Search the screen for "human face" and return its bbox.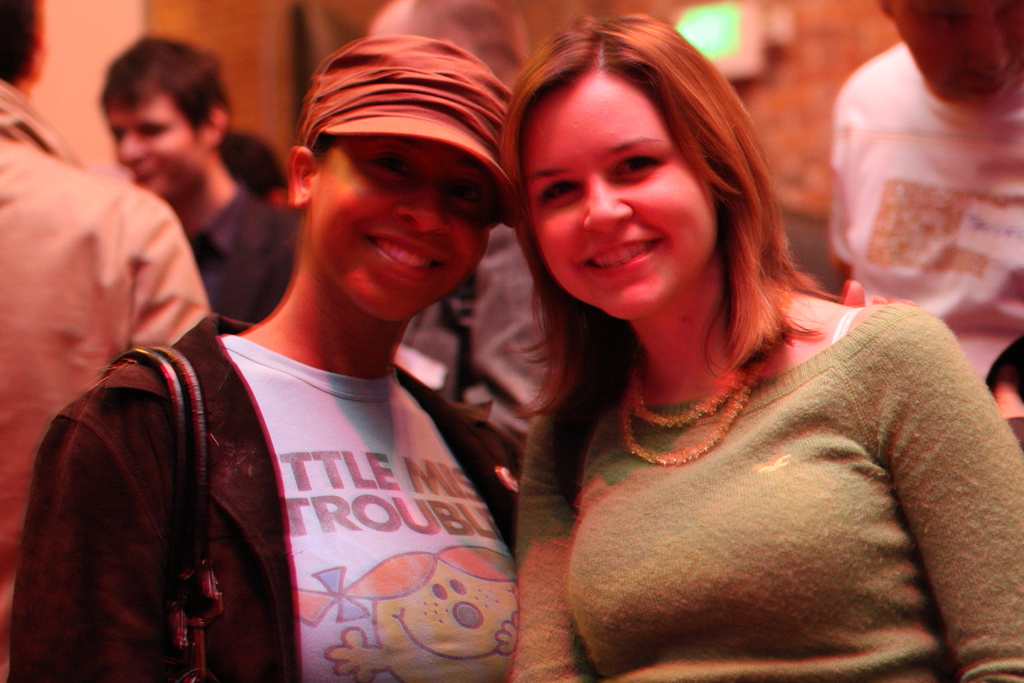
Found: bbox(111, 90, 204, 192).
